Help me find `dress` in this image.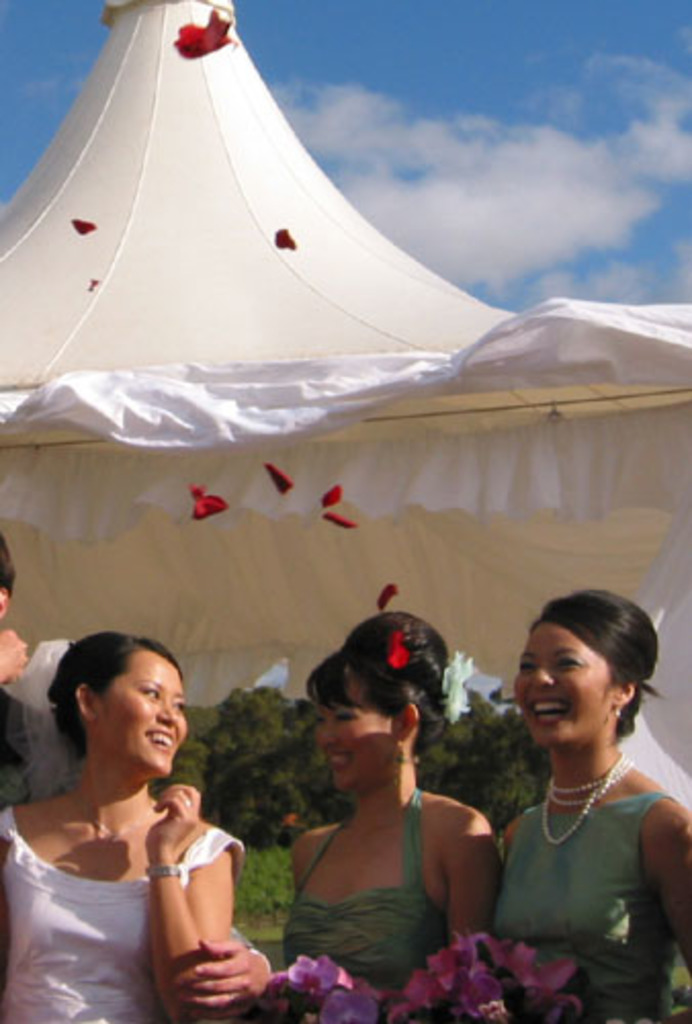
Found it: BBox(280, 788, 455, 1022).
